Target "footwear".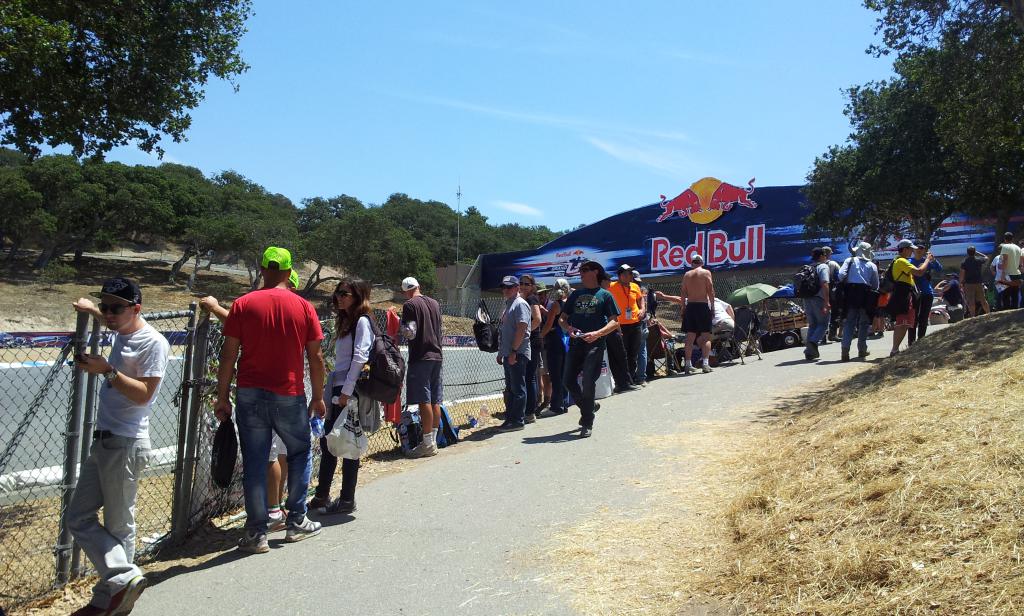
Target region: 404/439/438/458.
